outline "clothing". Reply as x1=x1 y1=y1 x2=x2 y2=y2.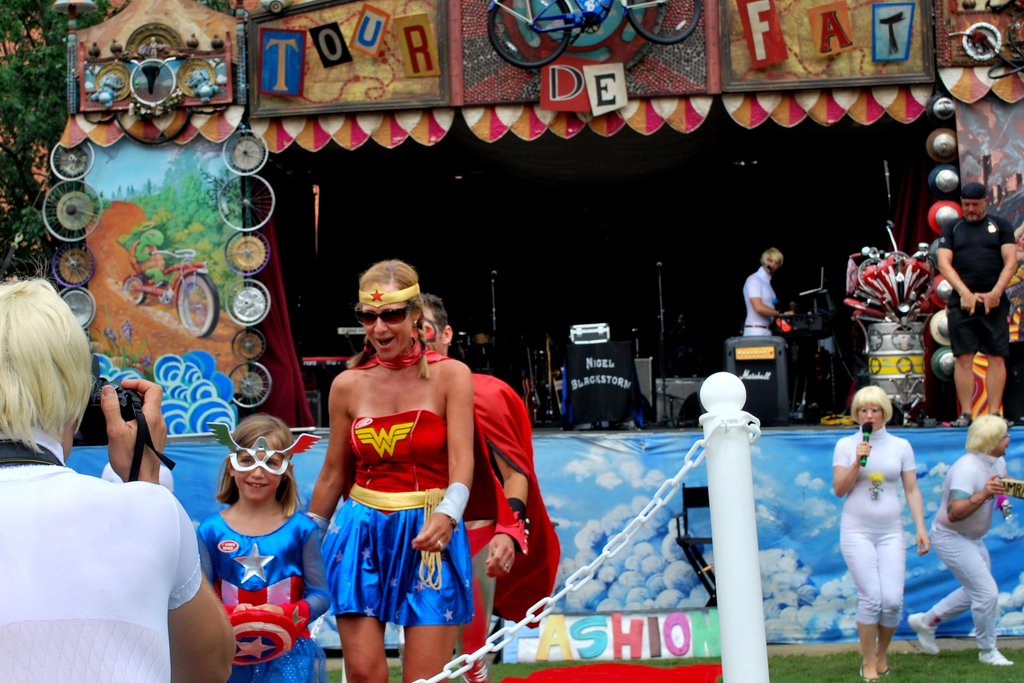
x1=328 y1=408 x2=474 y2=630.
